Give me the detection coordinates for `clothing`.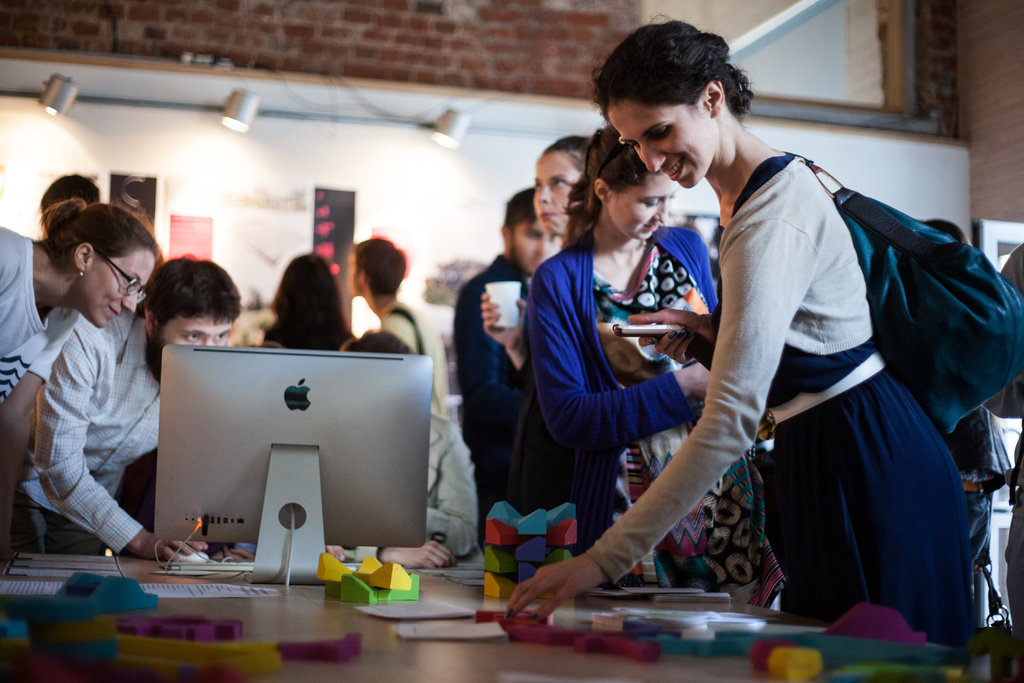
box=[376, 292, 451, 416].
